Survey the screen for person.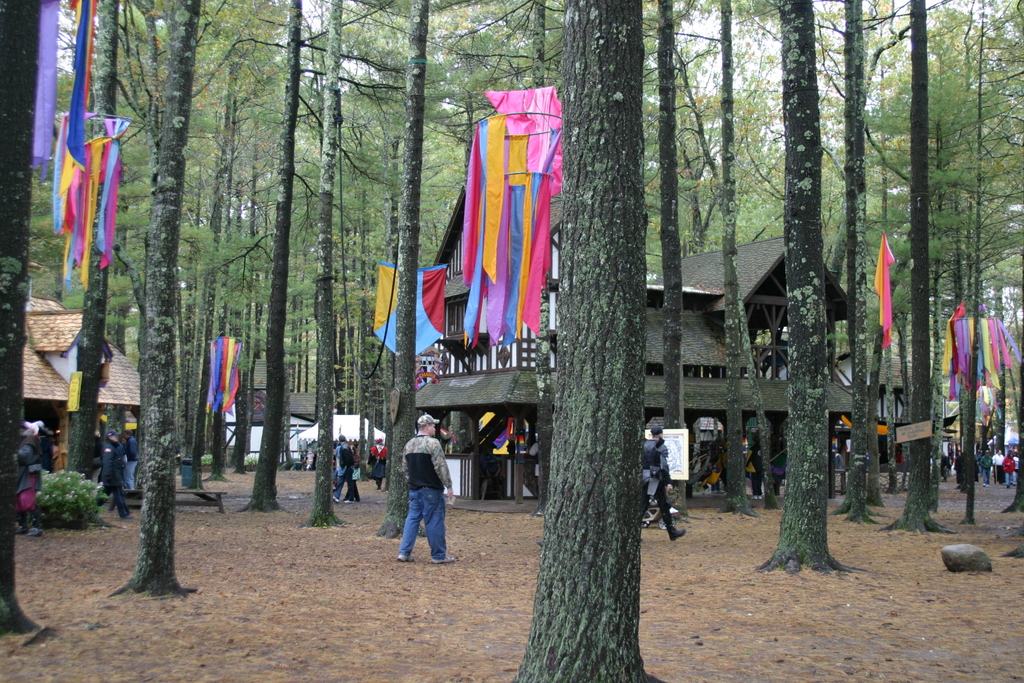
Survey found: Rect(643, 426, 685, 544).
